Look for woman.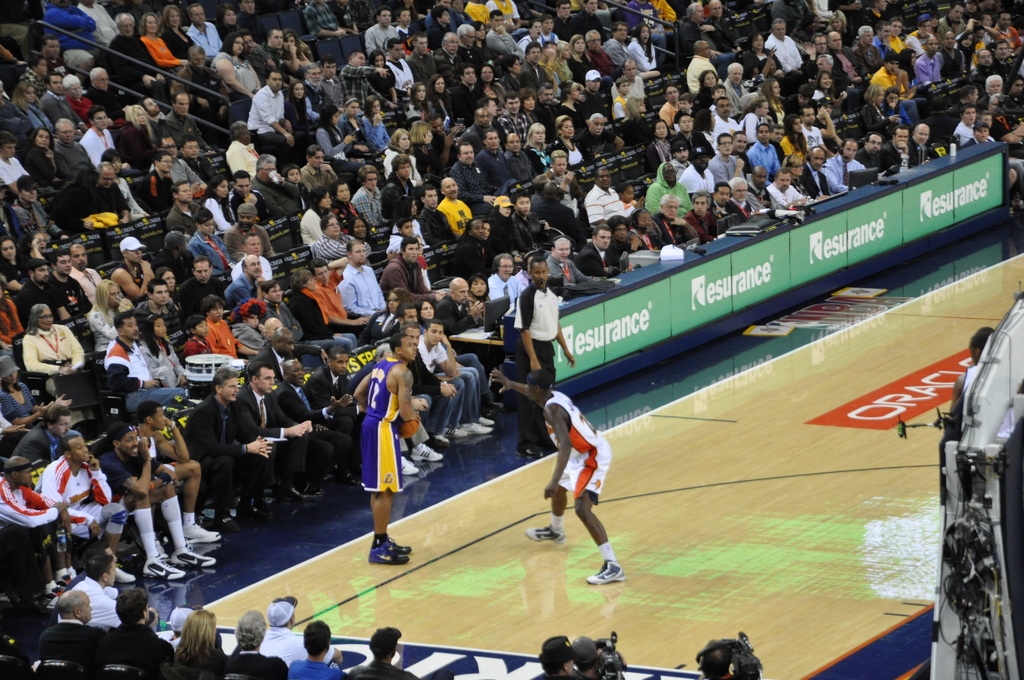
Found: <region>135, 318, 189, 393</region>.
